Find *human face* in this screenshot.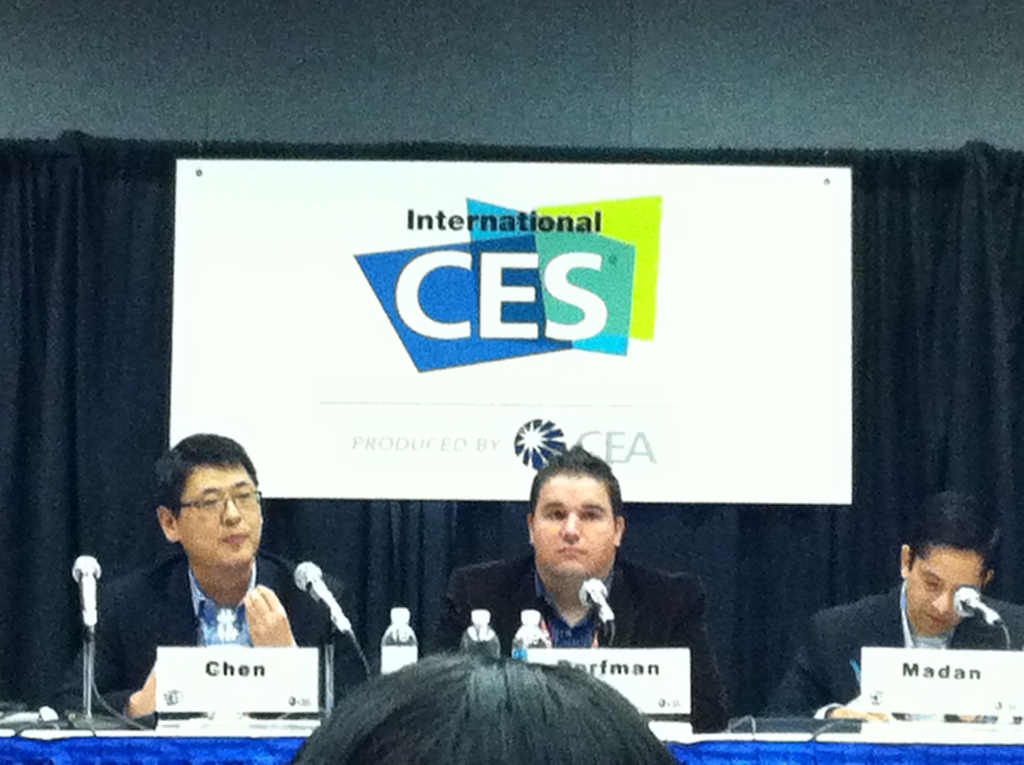
The bounding box for *human face* is <box>906,545,983,637</box>.
